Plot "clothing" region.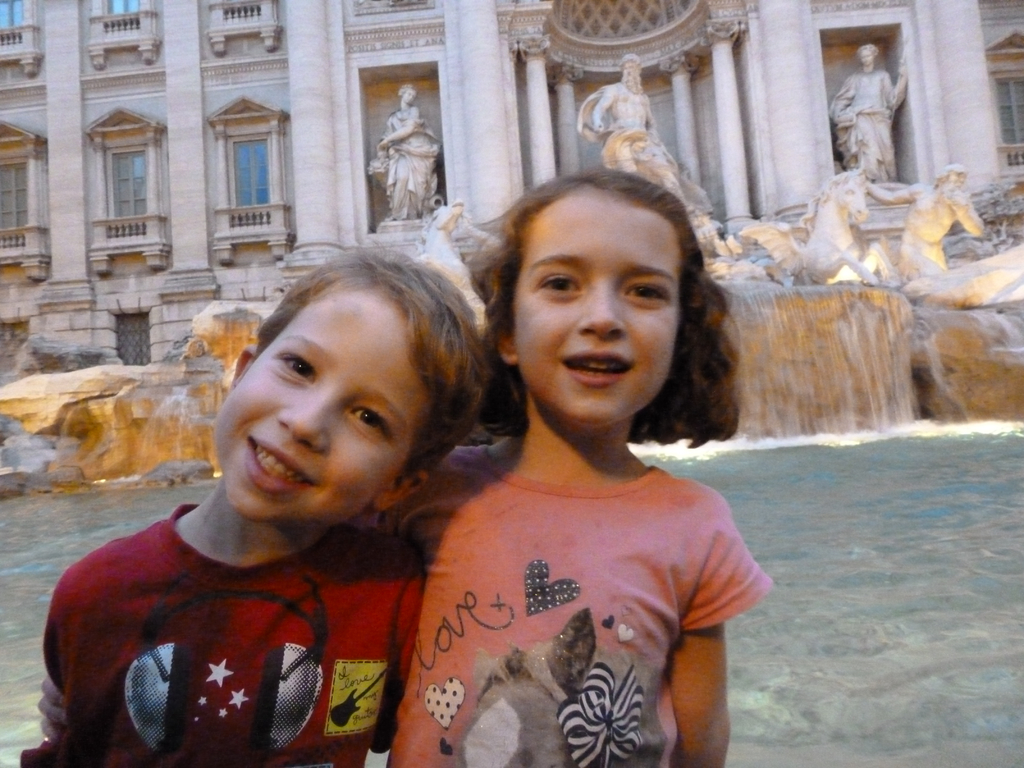
Plotted at [left=18, top=500, right=427, bottom=767].
